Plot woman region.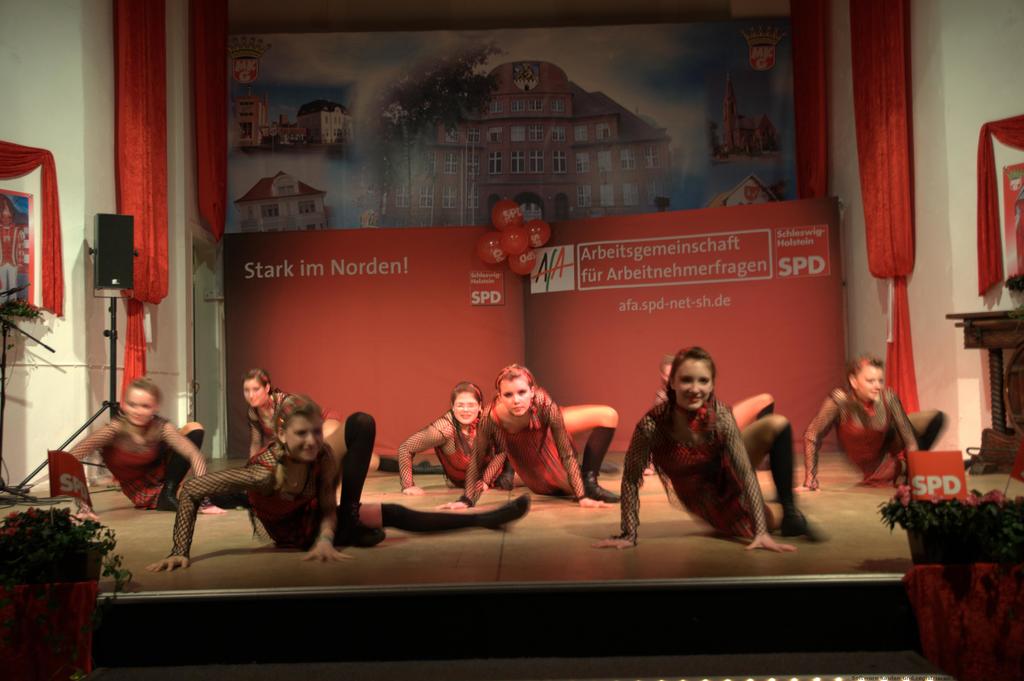
Plotted at bbox=[806, 349, 950, 493].
